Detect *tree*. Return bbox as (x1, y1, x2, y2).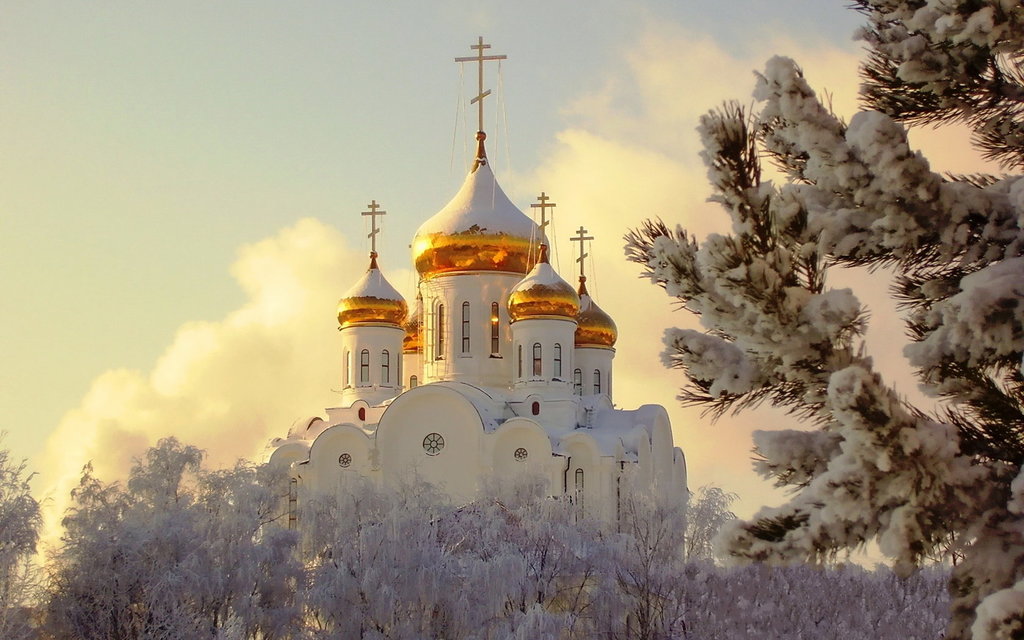
(618, 0, 1023, 639).
